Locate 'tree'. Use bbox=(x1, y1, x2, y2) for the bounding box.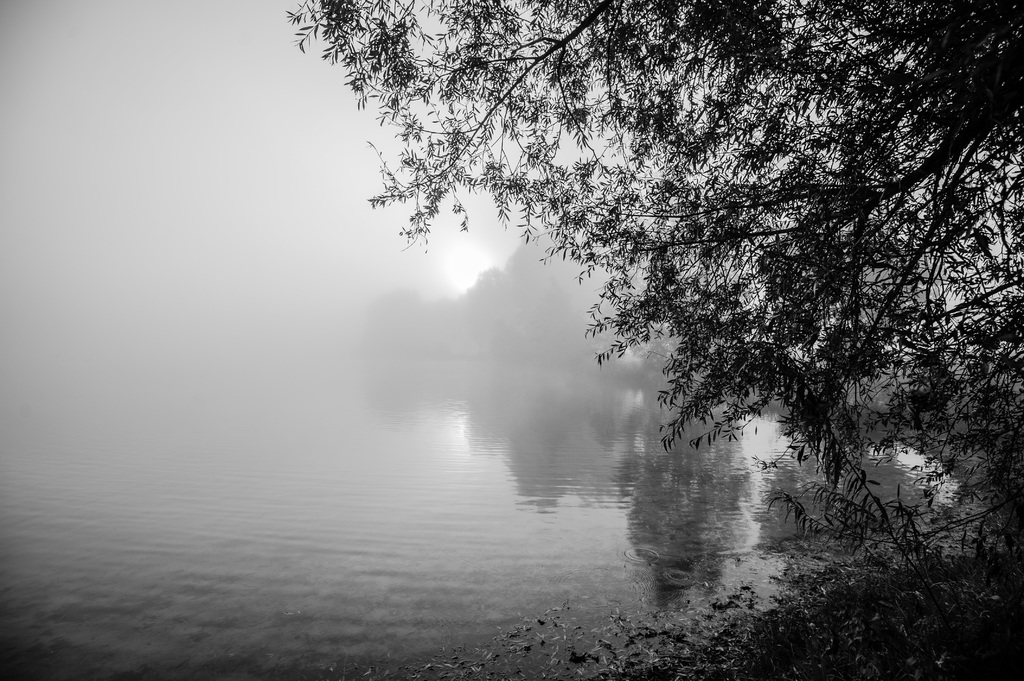
bbox=(295, 8, 996, 538).
